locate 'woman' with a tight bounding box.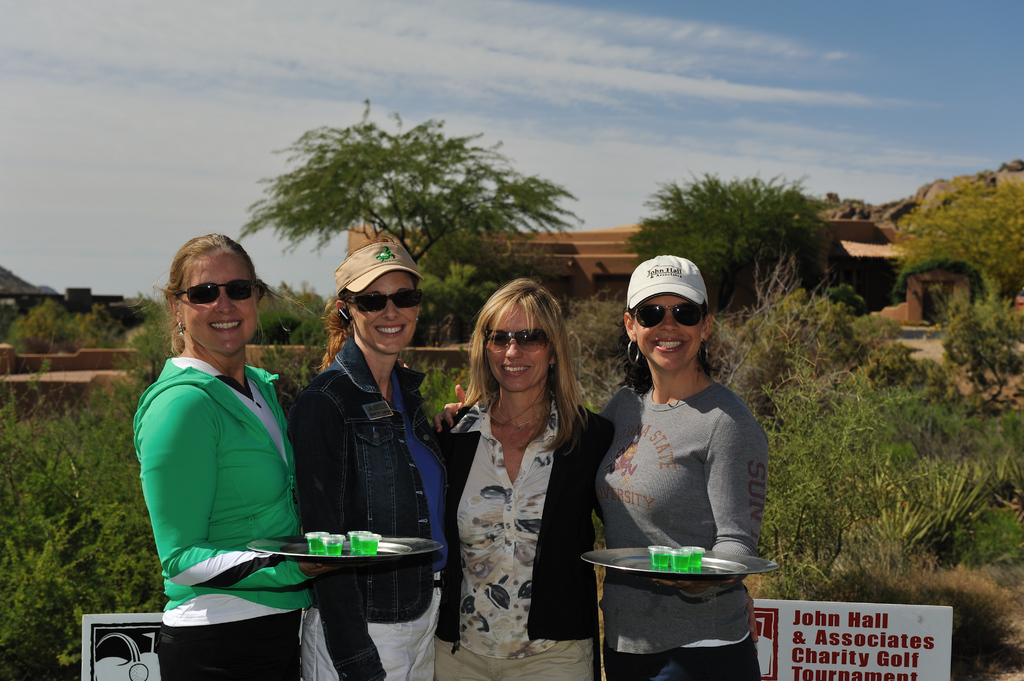
290,240,434,680.
